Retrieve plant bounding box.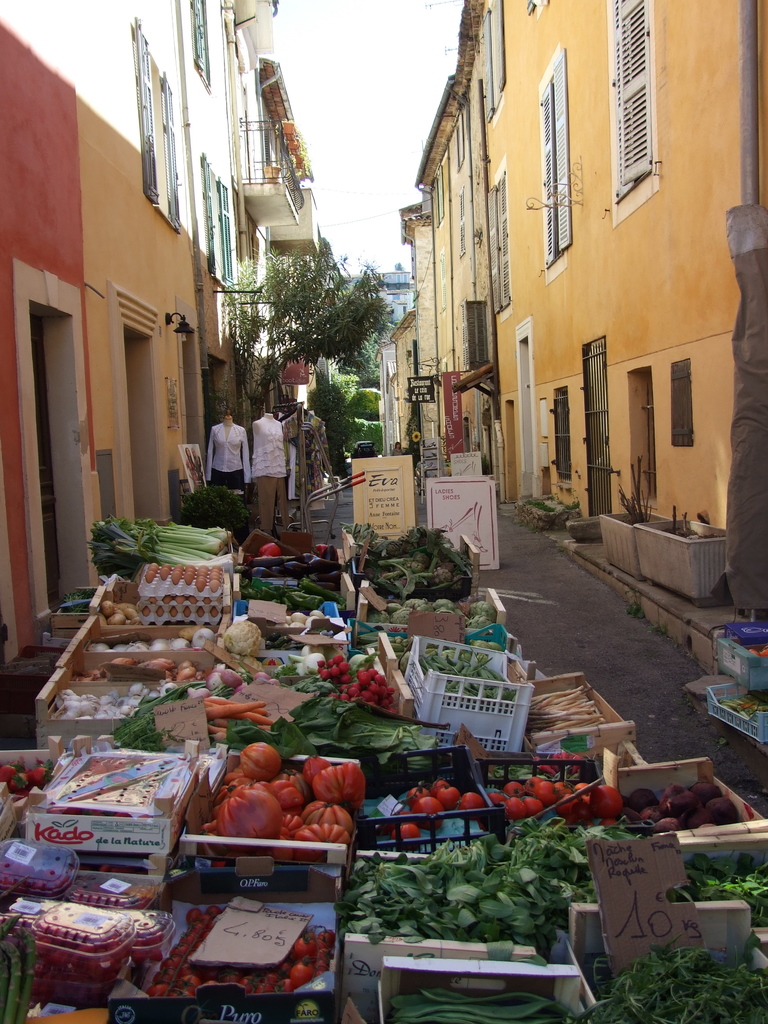
Bounding box: <box>403,399,424,463</box>.
